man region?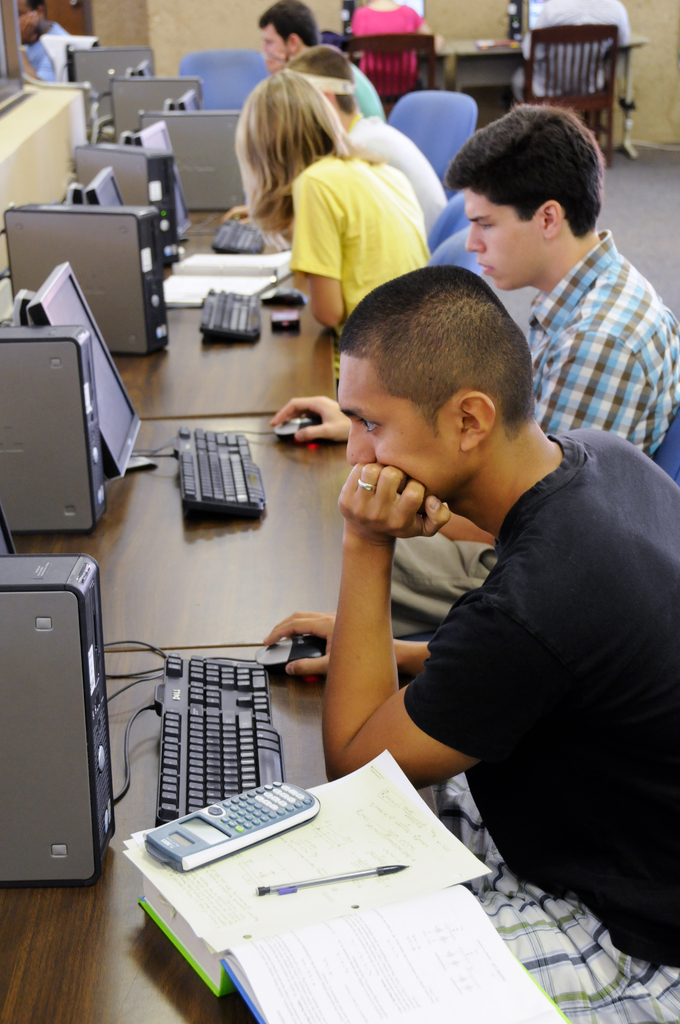
(left=521, top=0, right=640, bottom=141)
